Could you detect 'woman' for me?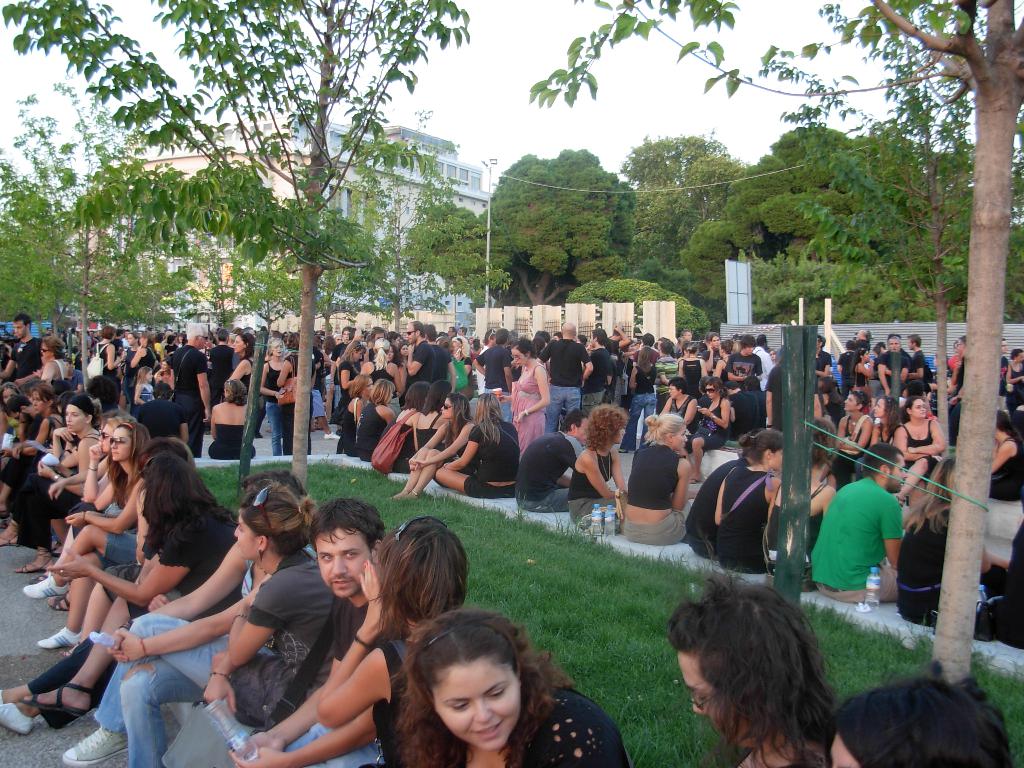
Detection result: bbox(874, 393, 906, 449).
